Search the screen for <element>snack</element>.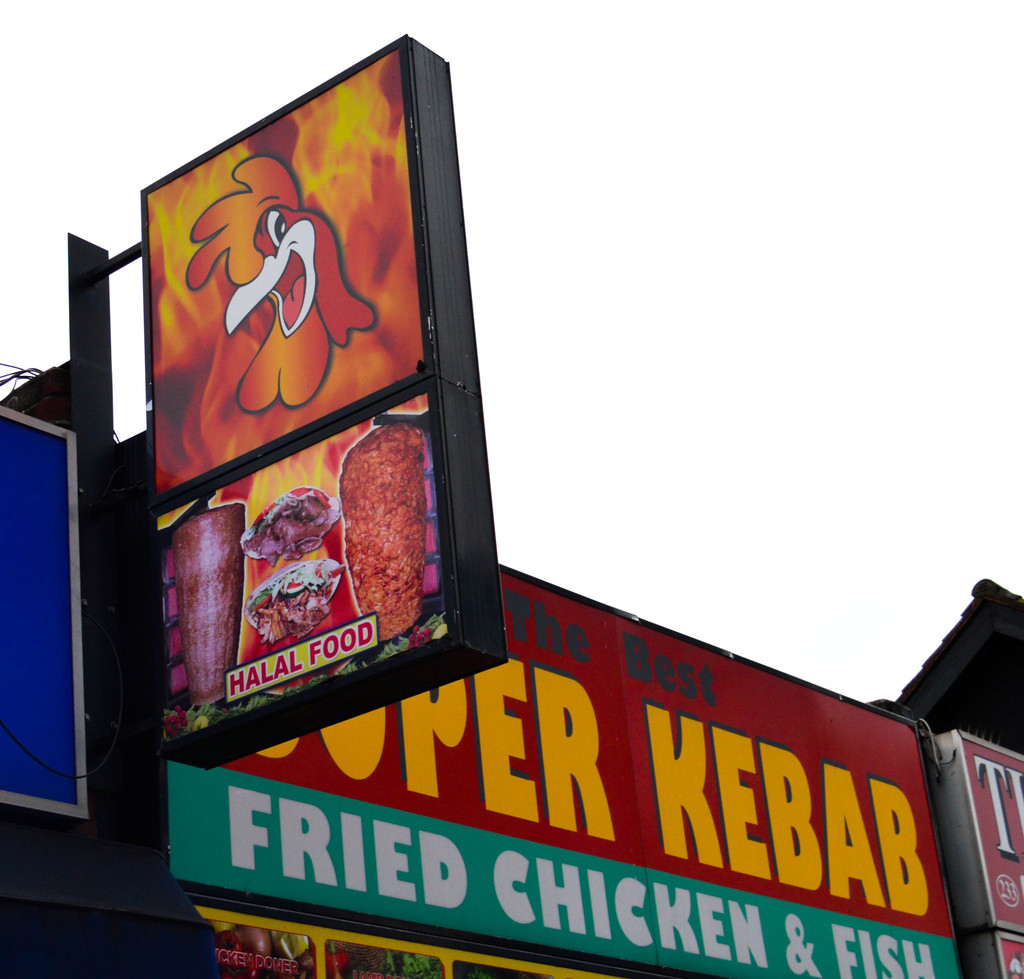
Found at x1=244 y1=561 x2=340 y2=638.
